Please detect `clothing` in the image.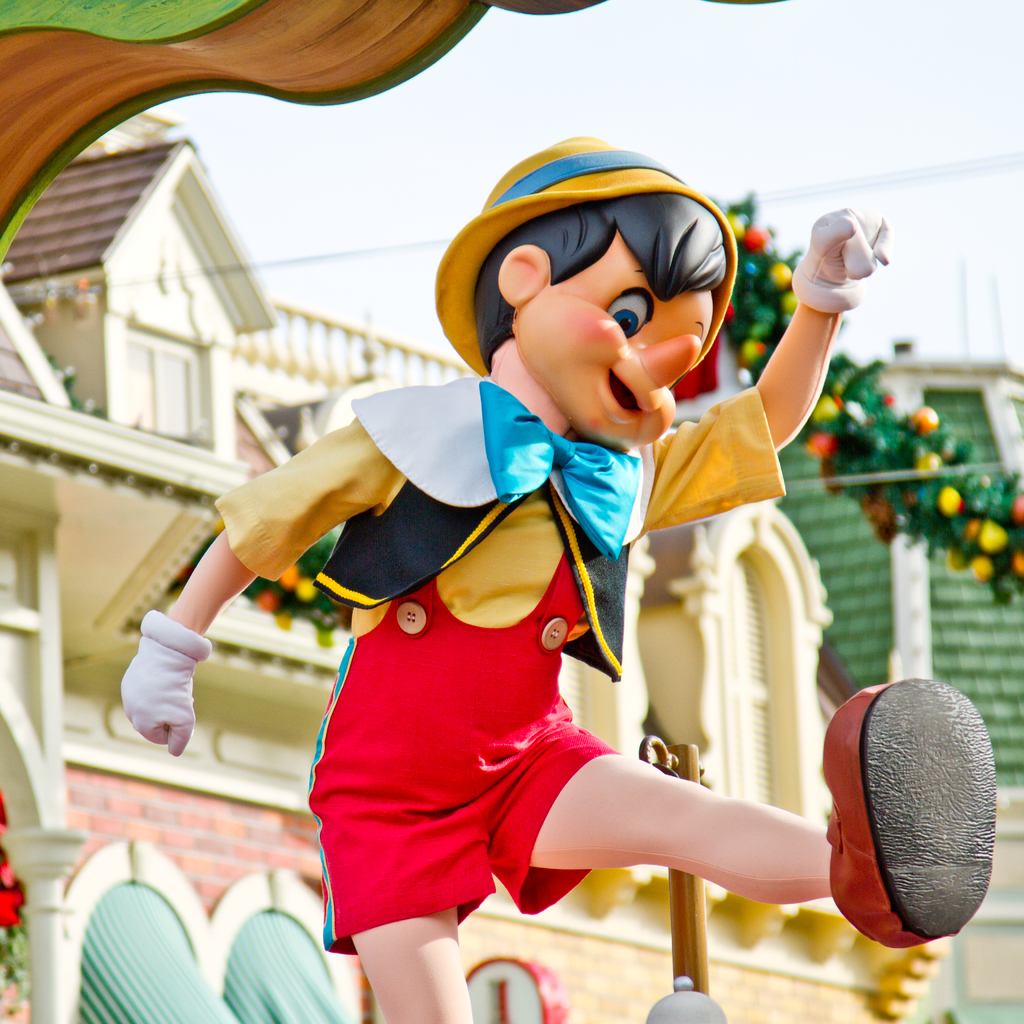
crop(177, 345, 774, 925).
